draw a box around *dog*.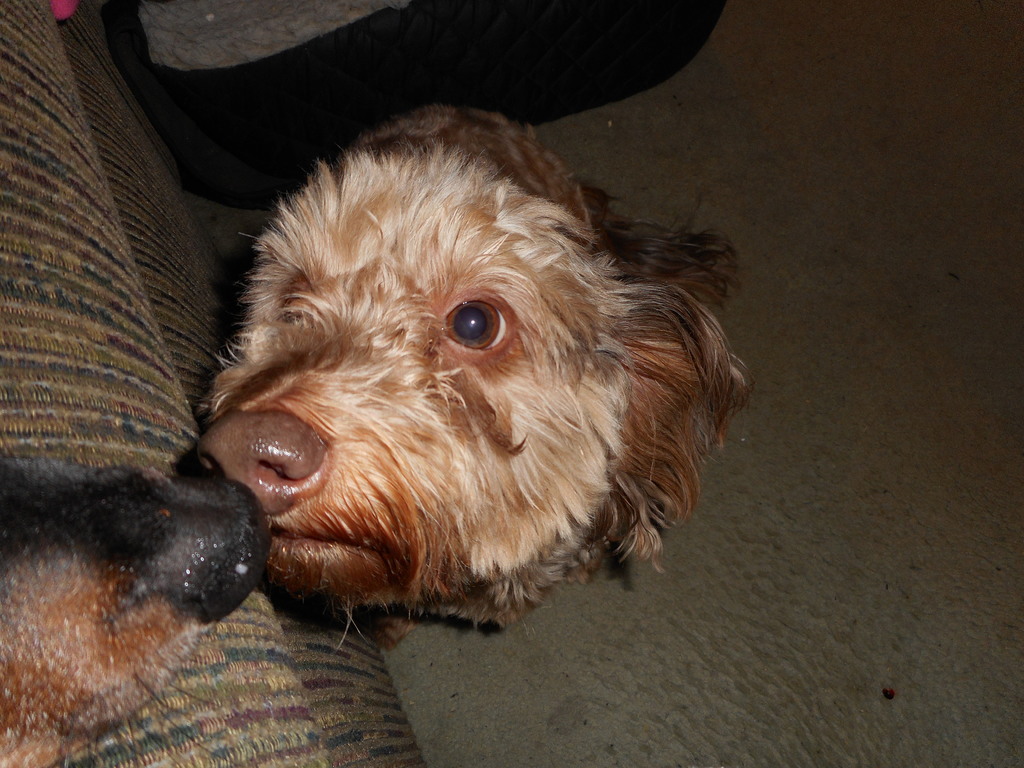
Rect(191, 100, 735, 653).
